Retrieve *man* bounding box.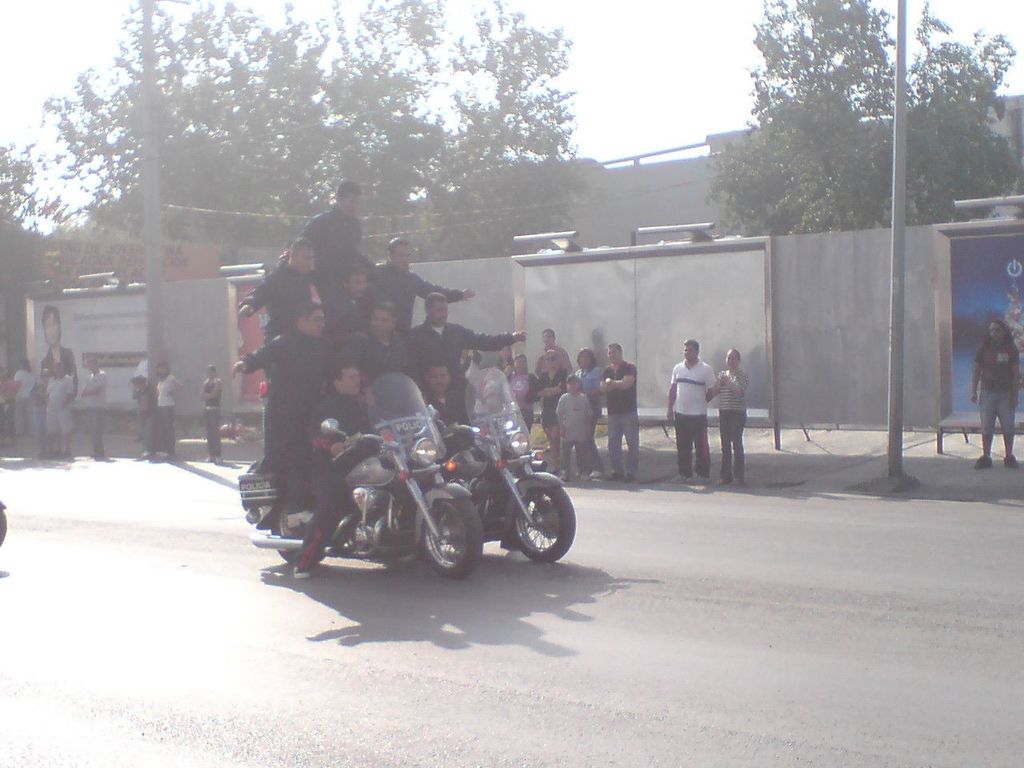
Bounding box: region(664, 340, 722, 479).
